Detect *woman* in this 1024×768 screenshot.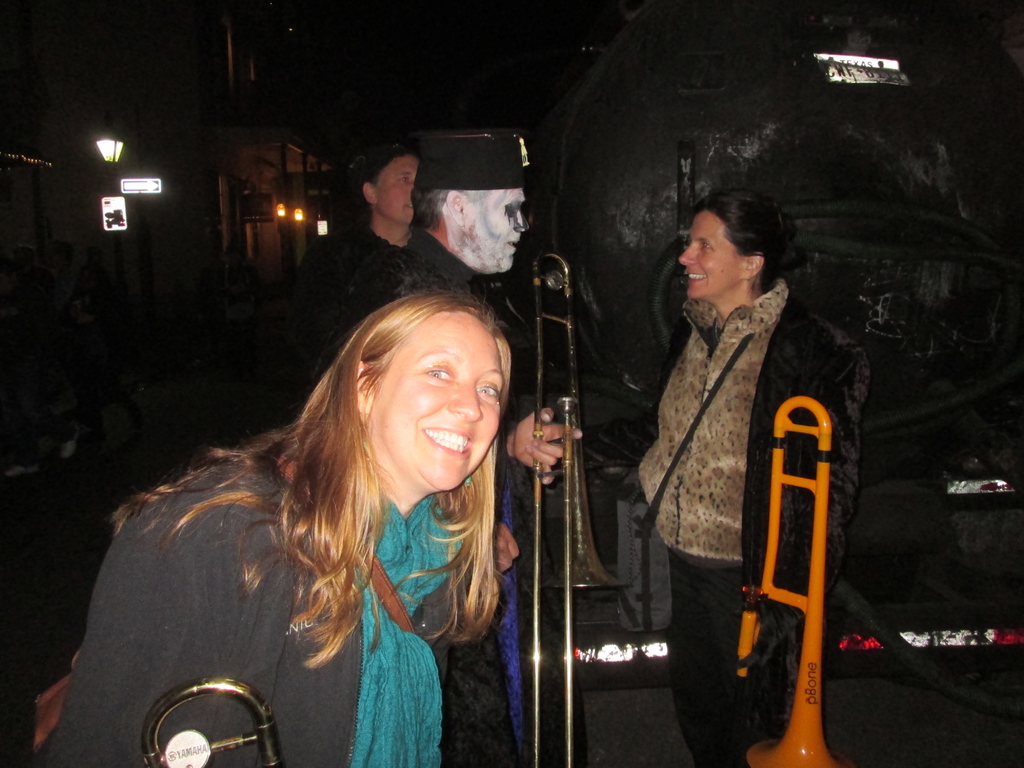
Detection: crop(76, 257, 587, 753).
